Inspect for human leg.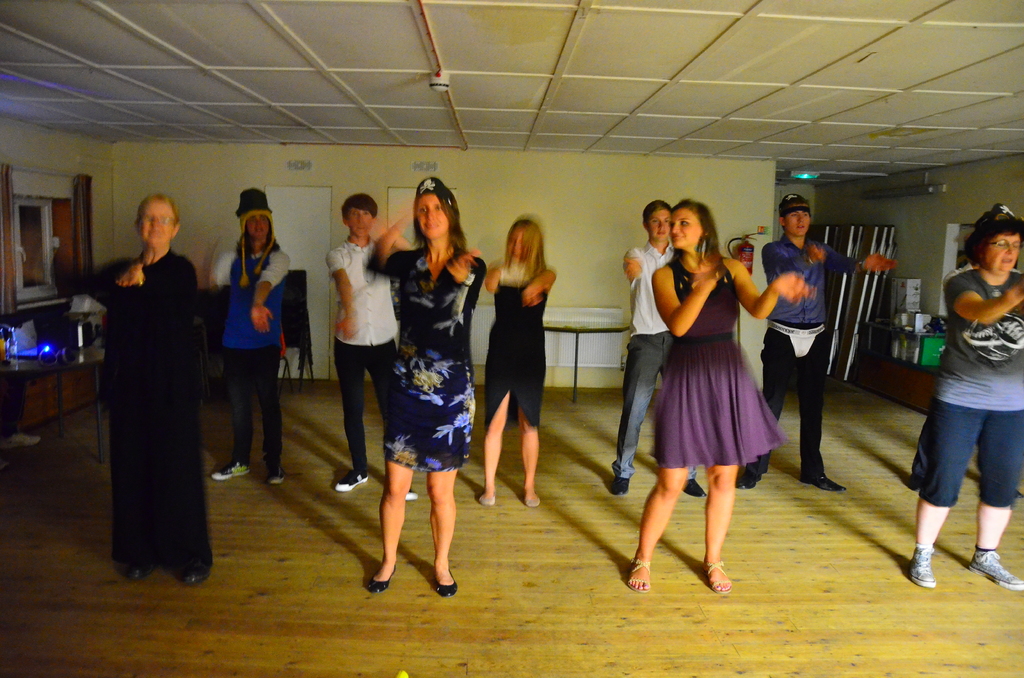
Inspection: [253,336,290,486].
